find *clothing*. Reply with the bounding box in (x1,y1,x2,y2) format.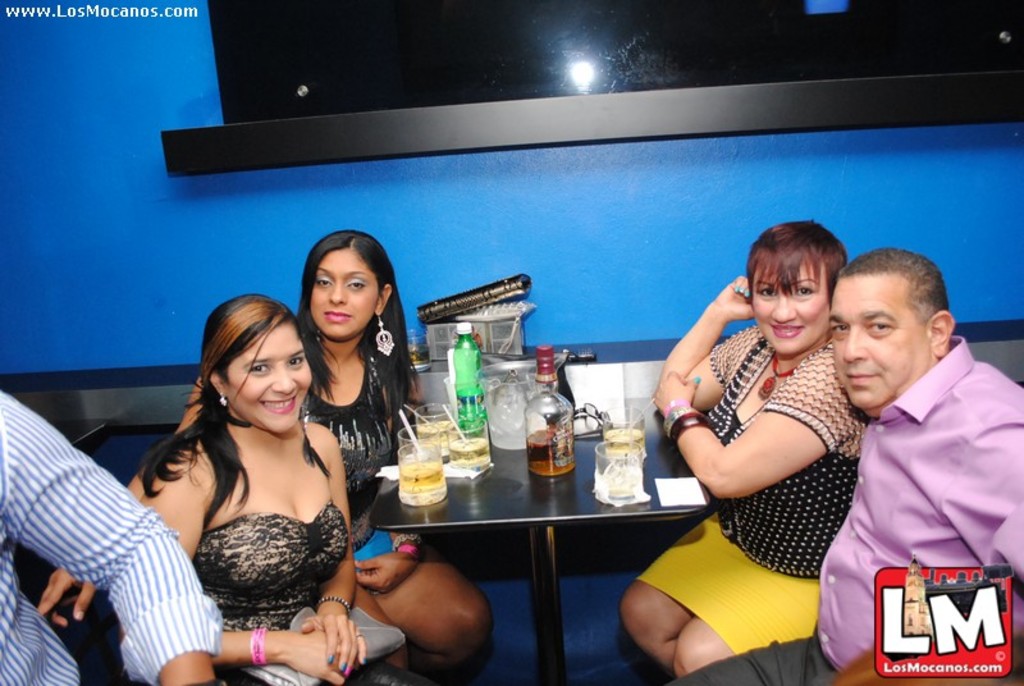
(186,508,419,685).
